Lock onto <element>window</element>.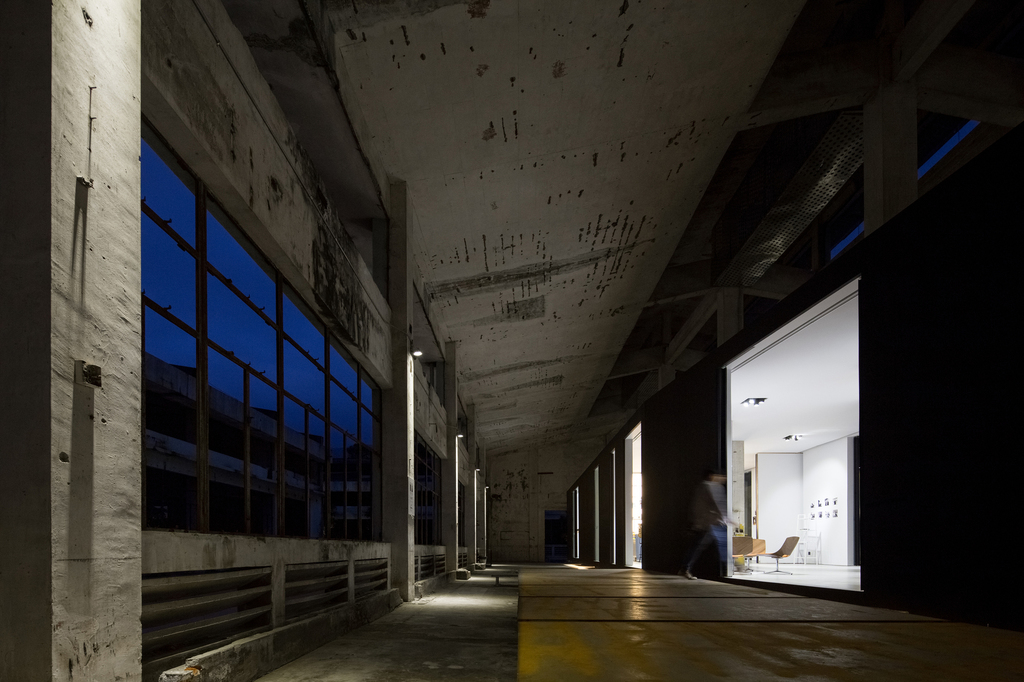
Locked: 140, 130, 379, 580.
